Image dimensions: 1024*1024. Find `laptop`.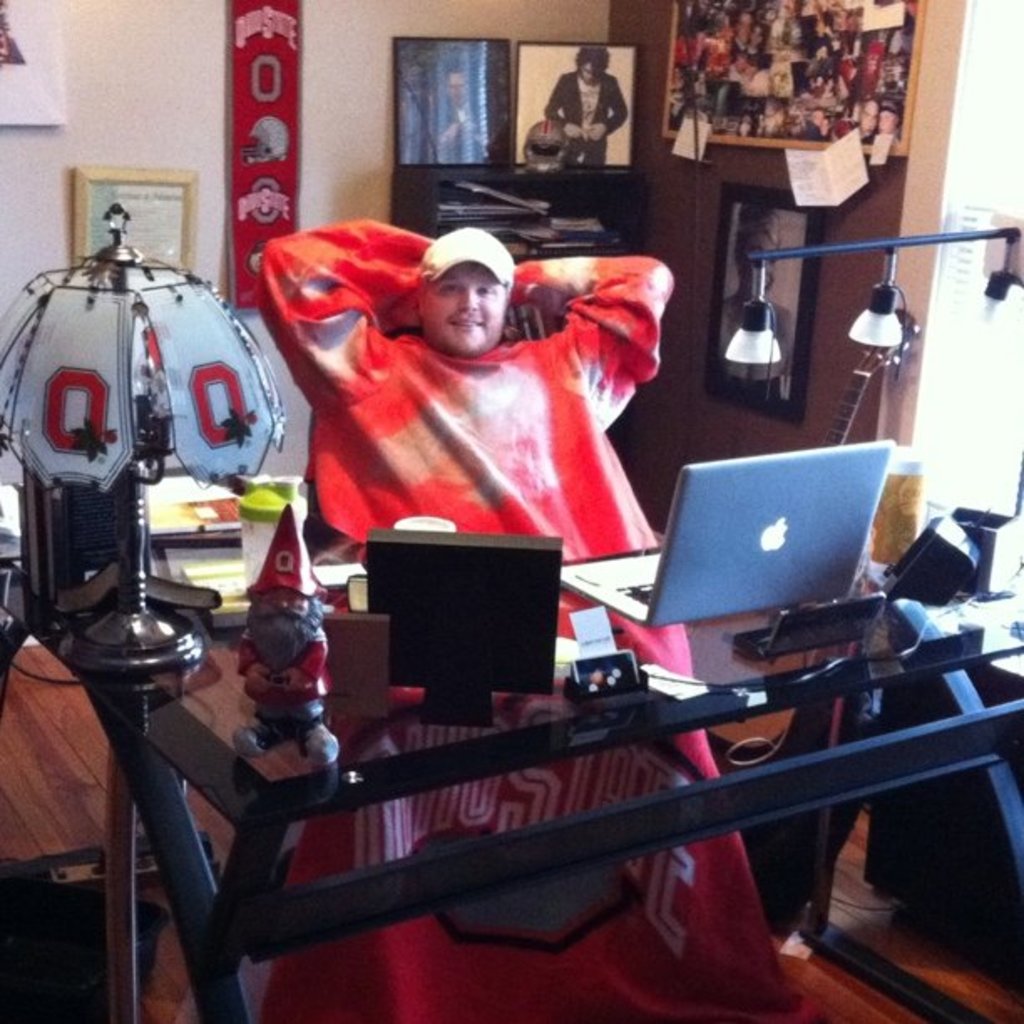
detection(559, 432, 897, 622).
